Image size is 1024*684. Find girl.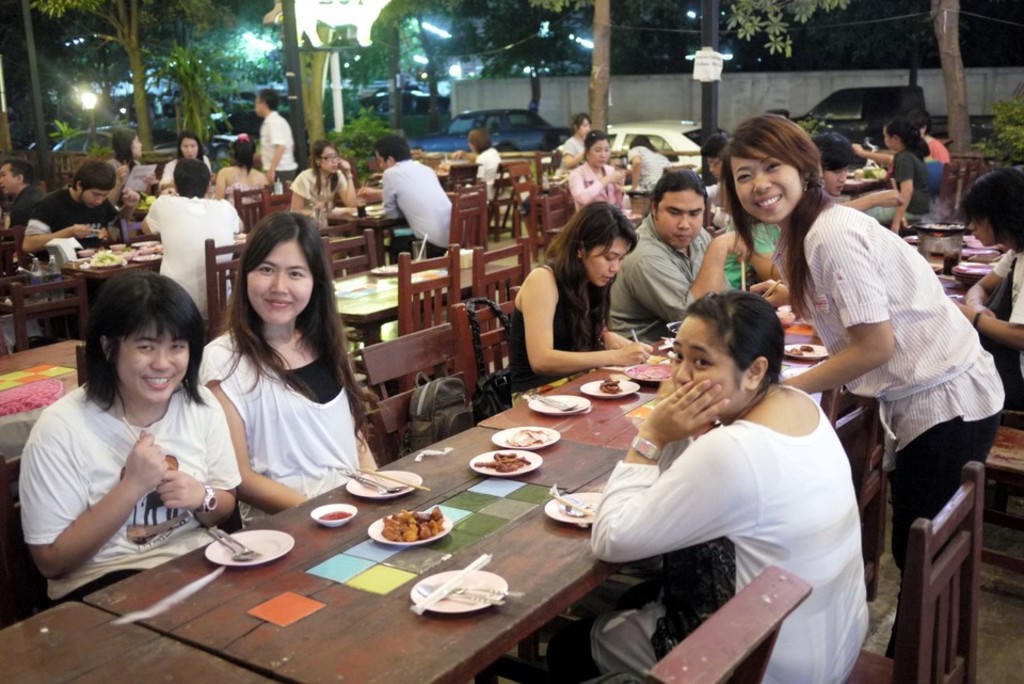
Rect(107, 128, 155, 205).
